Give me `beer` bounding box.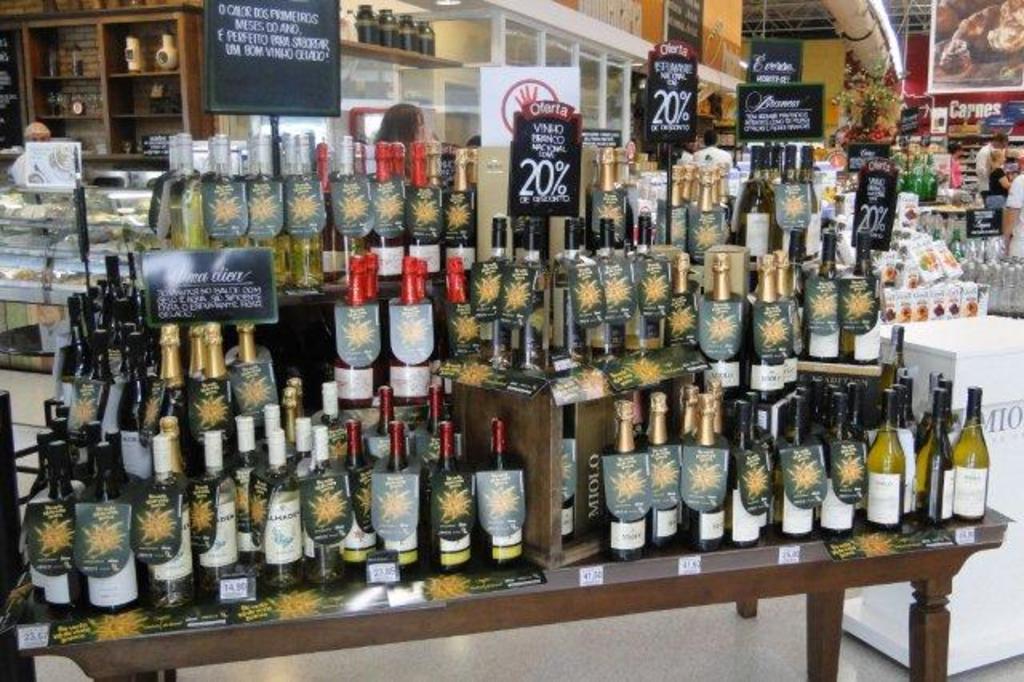
region(366, 416, 427, 580).
